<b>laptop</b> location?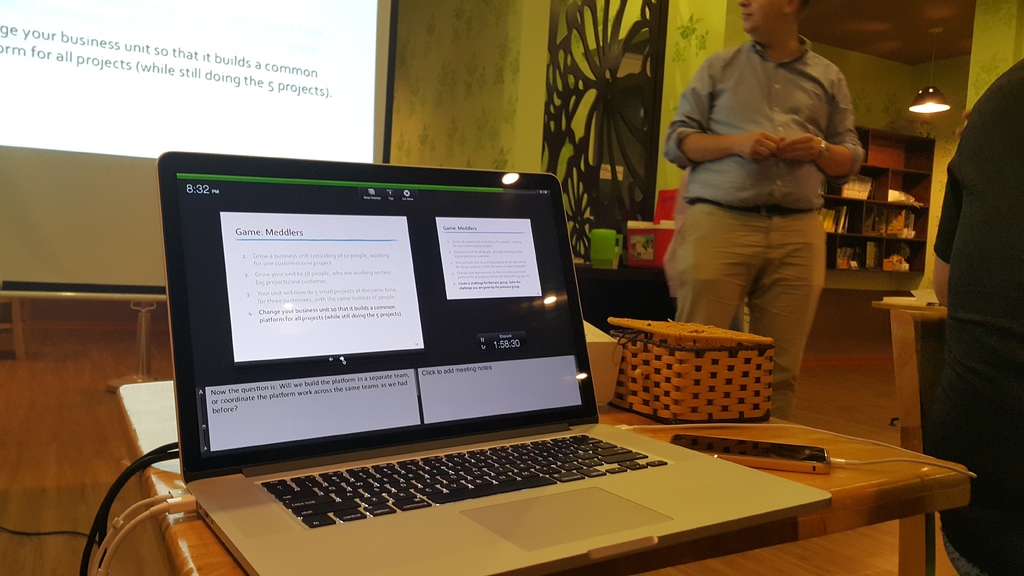
<bbox>133, 157, 700, 575</bbox>
